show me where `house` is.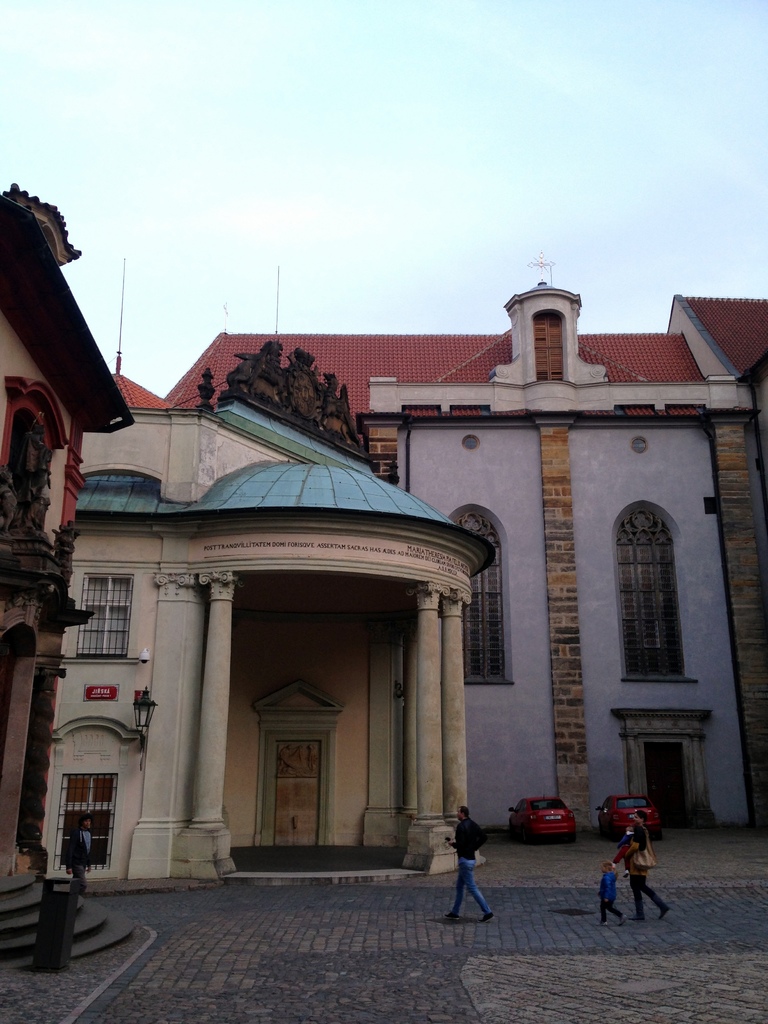
`house` is at 0:209:138:951.
